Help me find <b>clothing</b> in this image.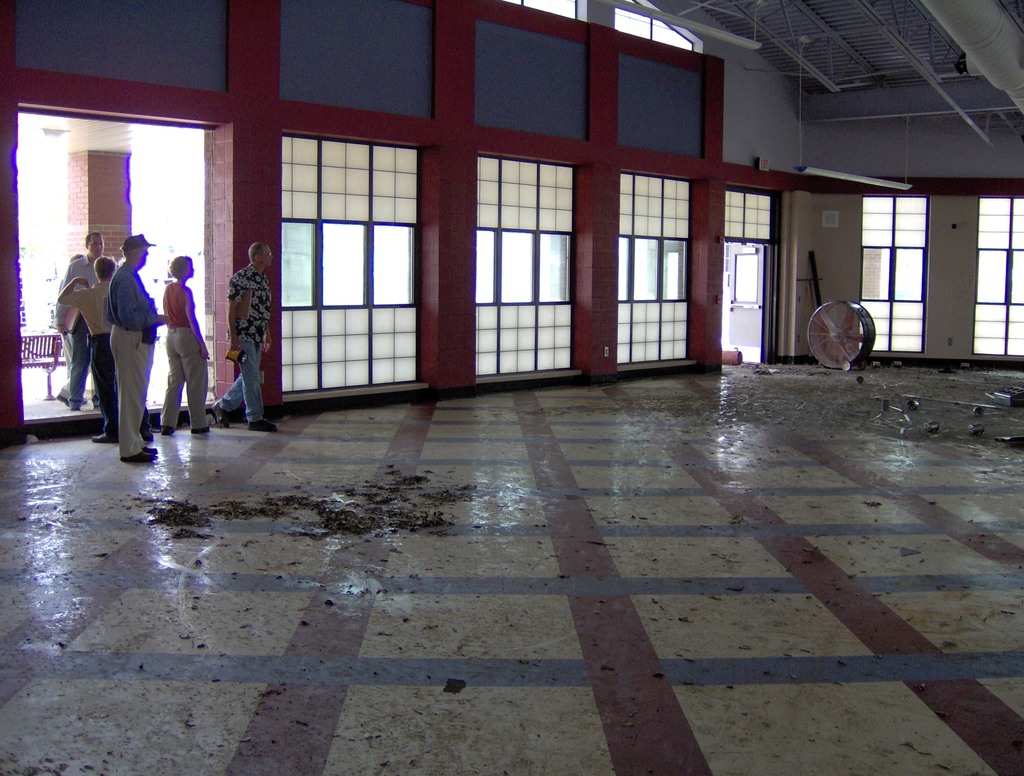
Found it: <bbox>63, 255, 122, 320</bbox>.
